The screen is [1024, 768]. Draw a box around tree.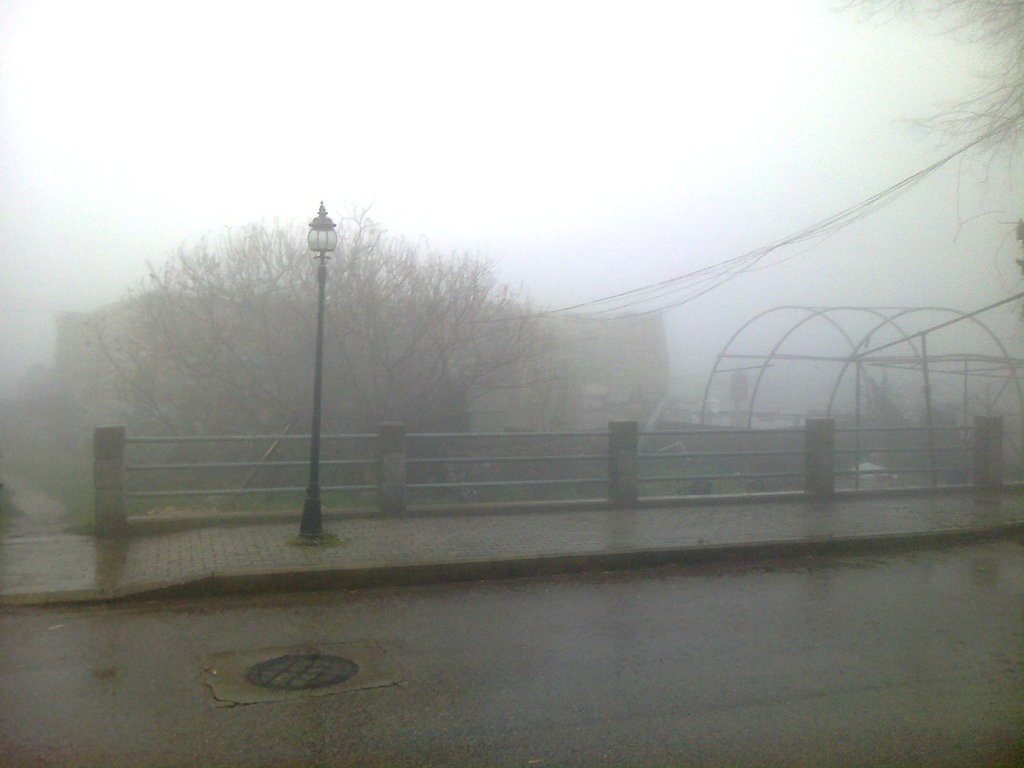
73/202/578/502.
